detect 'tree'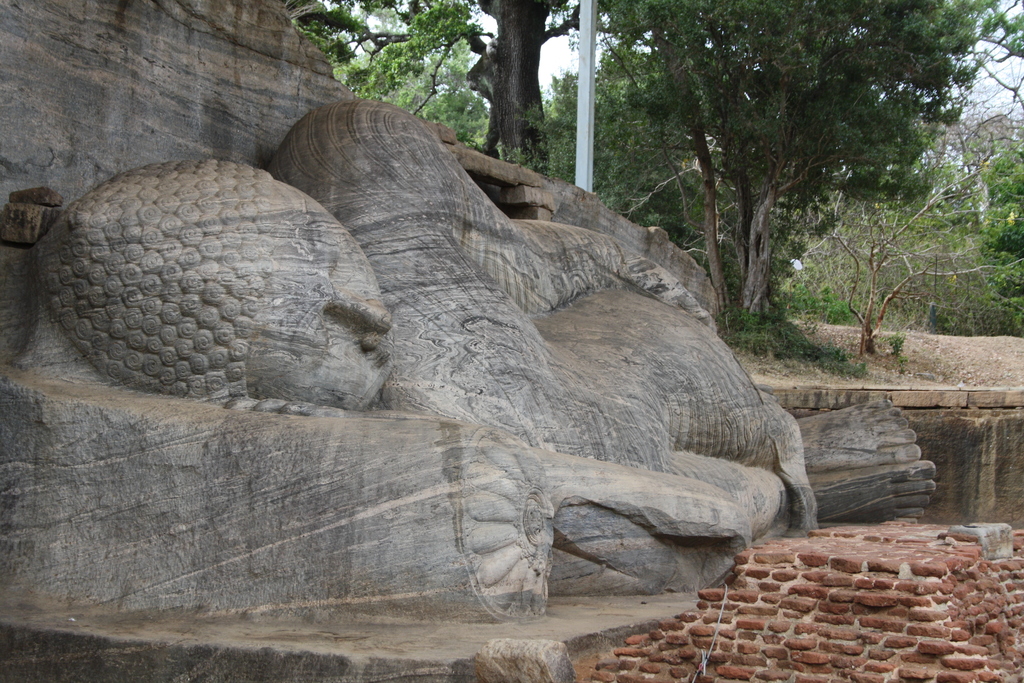
<box>808,100,1000,356</box>
